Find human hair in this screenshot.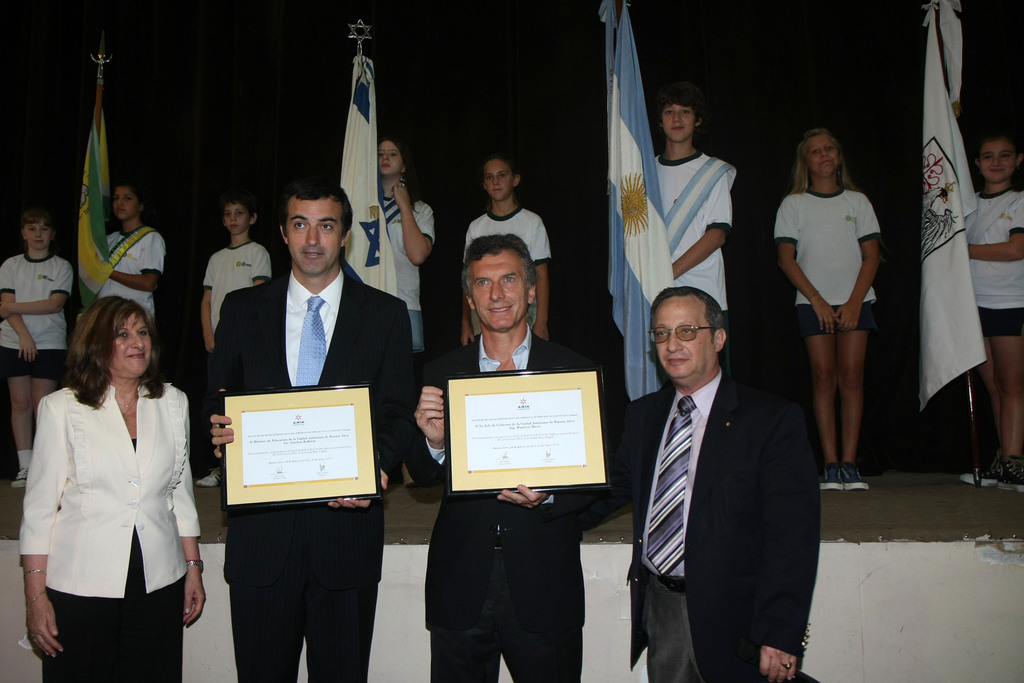
The bounding box for human hair is [x1=59, y1=290, x2=154, y2=418].
